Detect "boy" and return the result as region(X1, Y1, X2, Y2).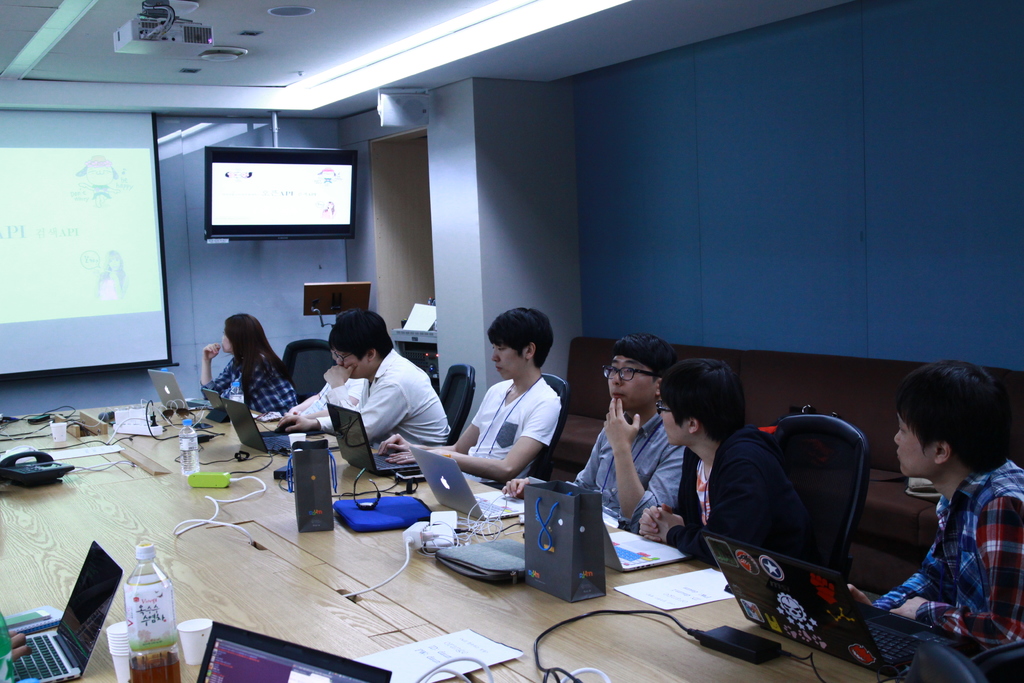
region(492, 333, 681, 531).
